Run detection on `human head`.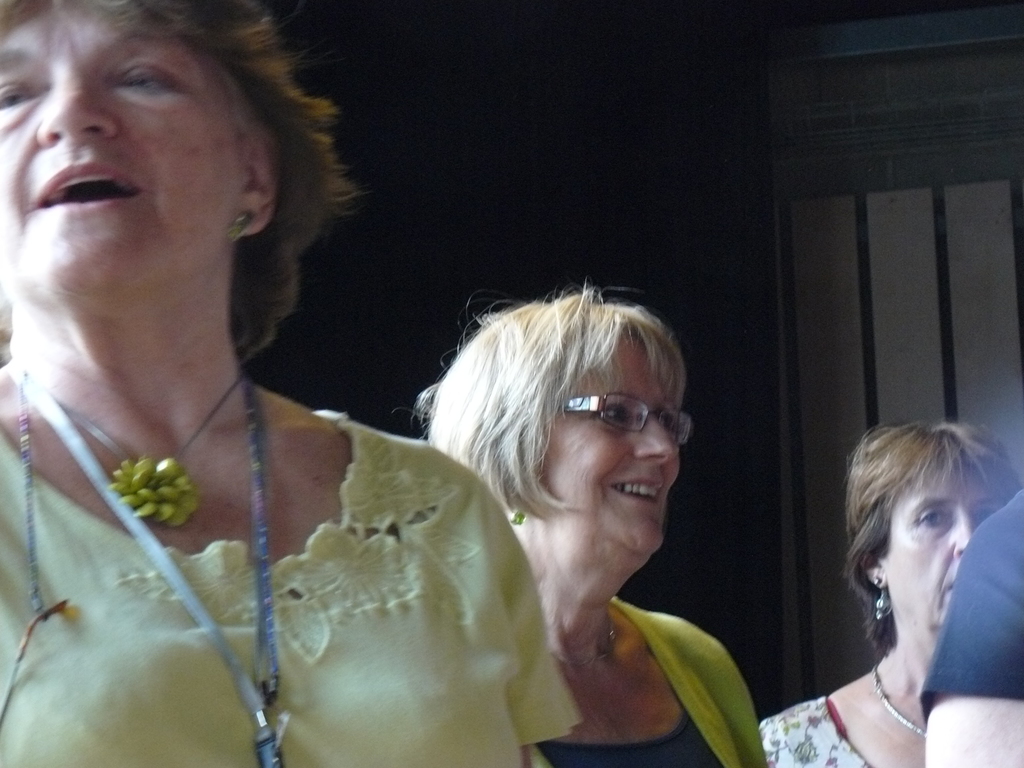
Result: <box>424,284,715,576</box>.
